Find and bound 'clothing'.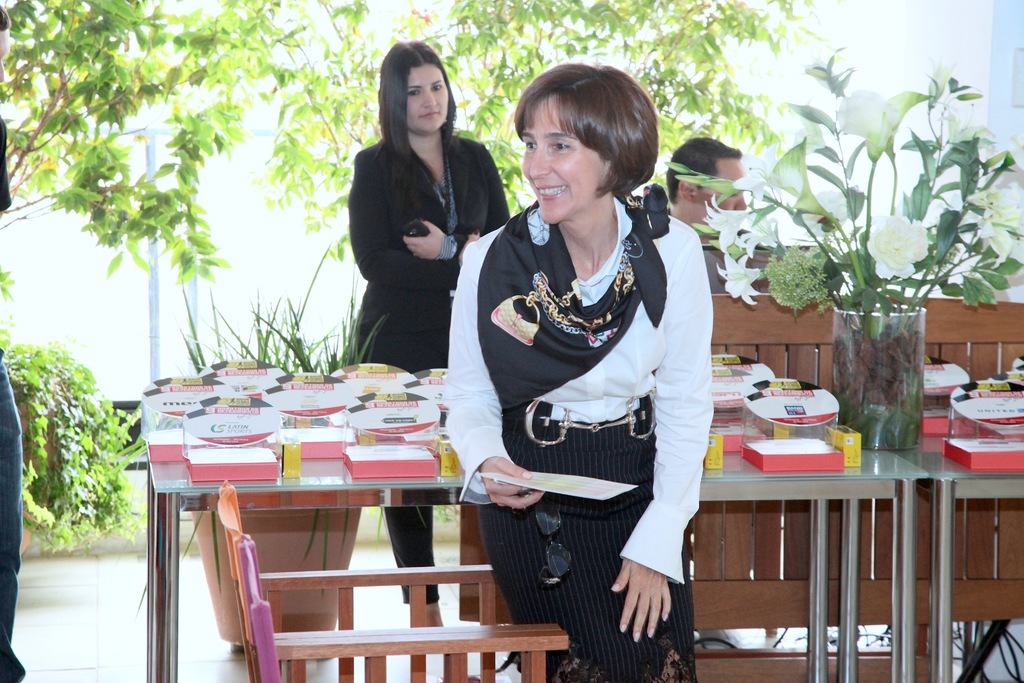
Bound: BBox(420, 204, 691, 677).
